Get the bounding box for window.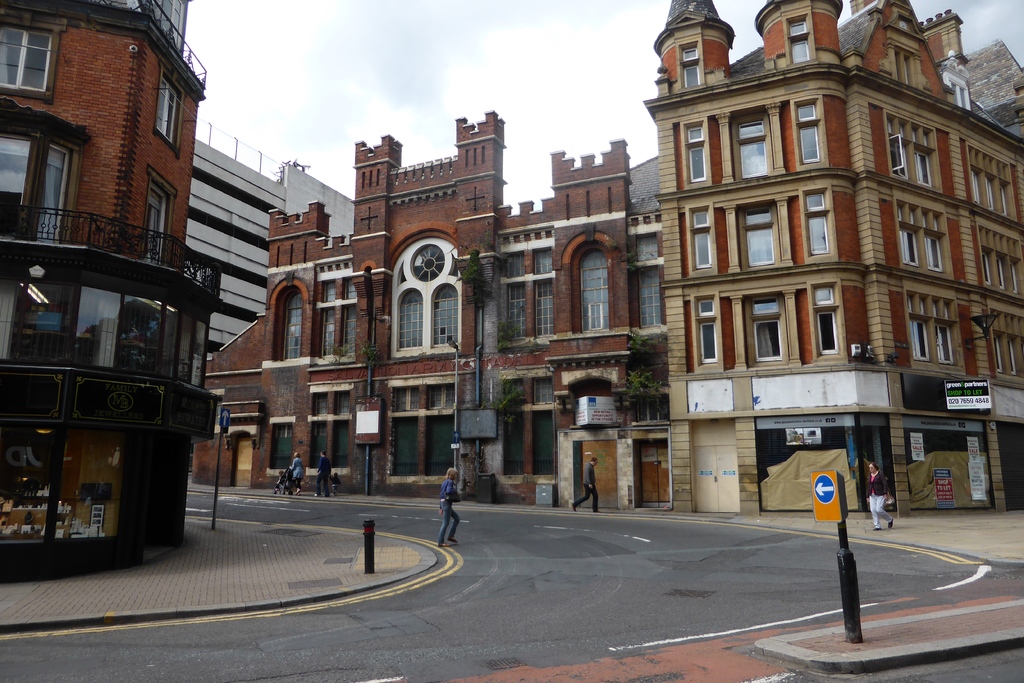
bbox(685, 42, 700, 83).
